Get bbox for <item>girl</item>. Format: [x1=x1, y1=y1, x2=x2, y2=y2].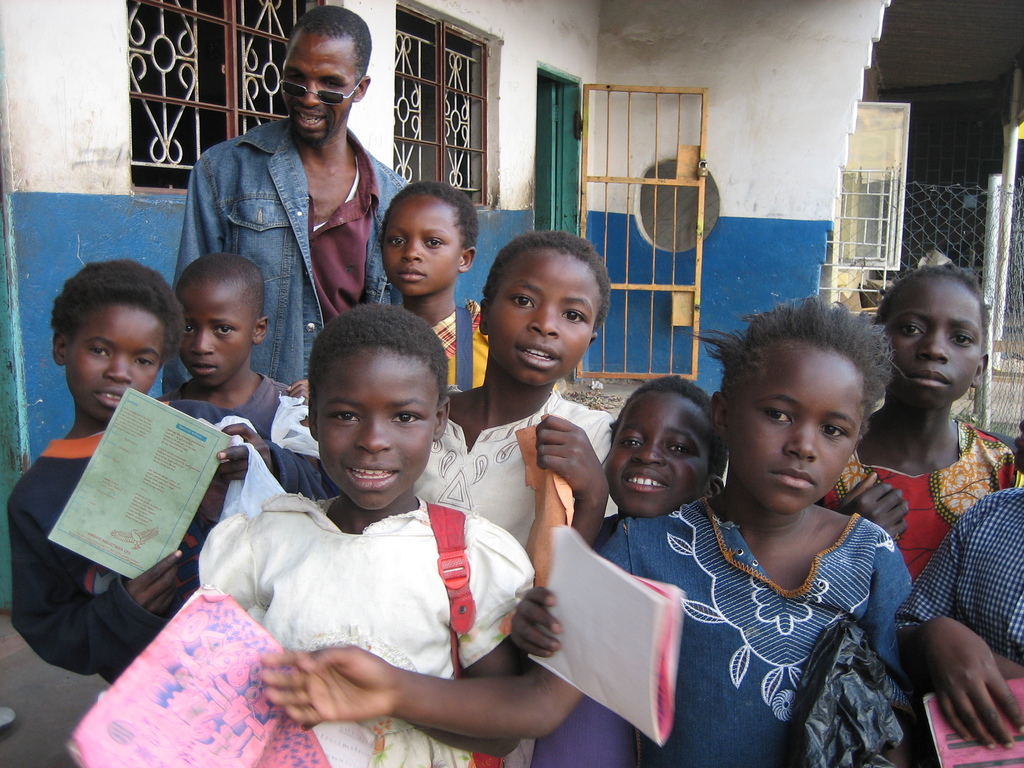
[x1=260, y1=303, x2=914, y2=767].
